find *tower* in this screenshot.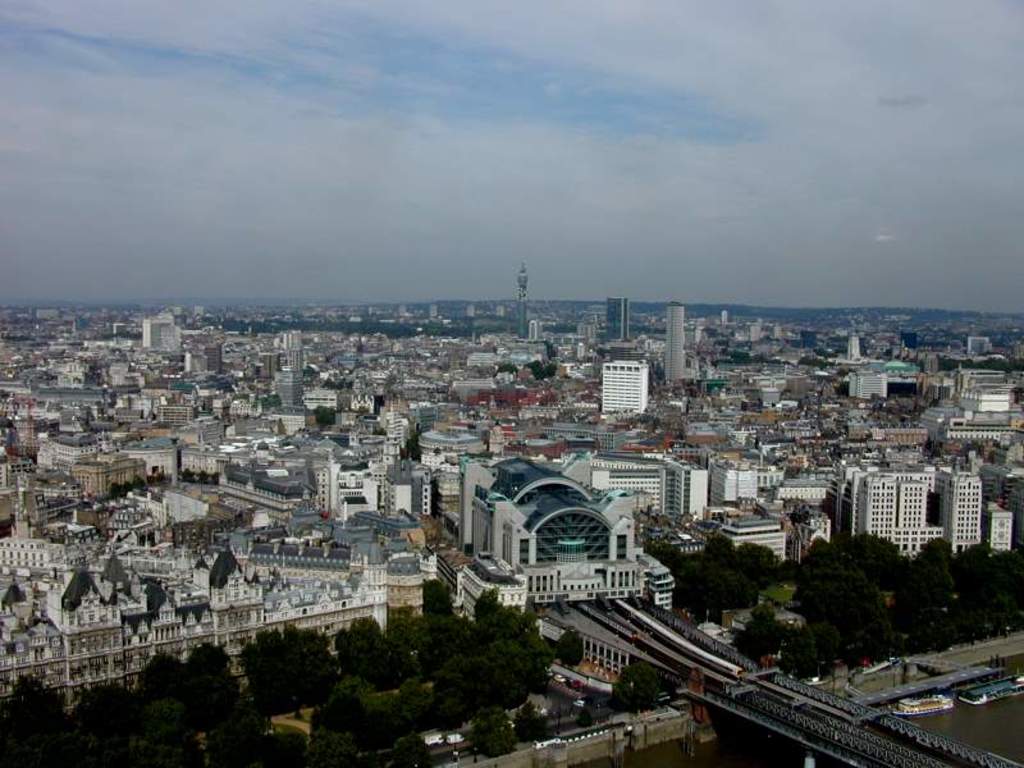
The bounding box for *tower* is 956, 474, 984, 554.
